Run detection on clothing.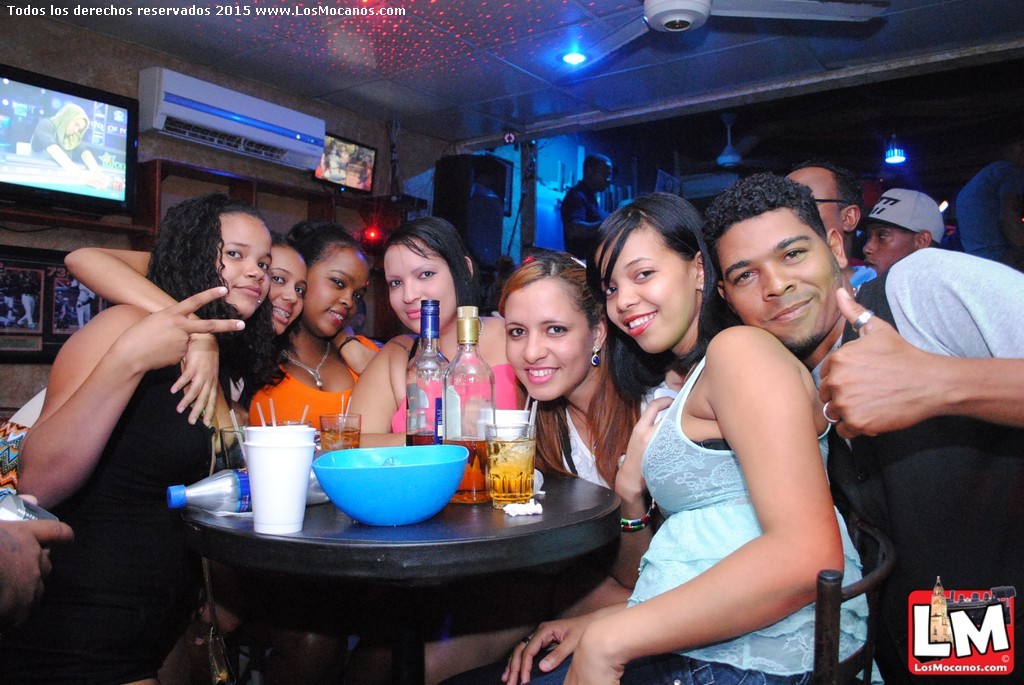
Result: 389:362:528:434.
